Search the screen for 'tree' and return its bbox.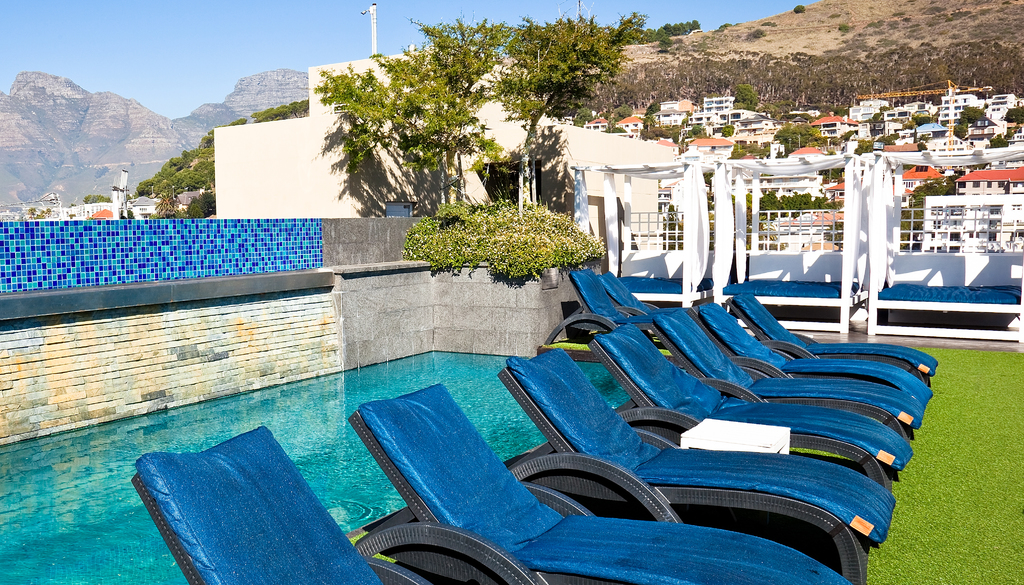
Found: rect(873, 134, 894, 143).
